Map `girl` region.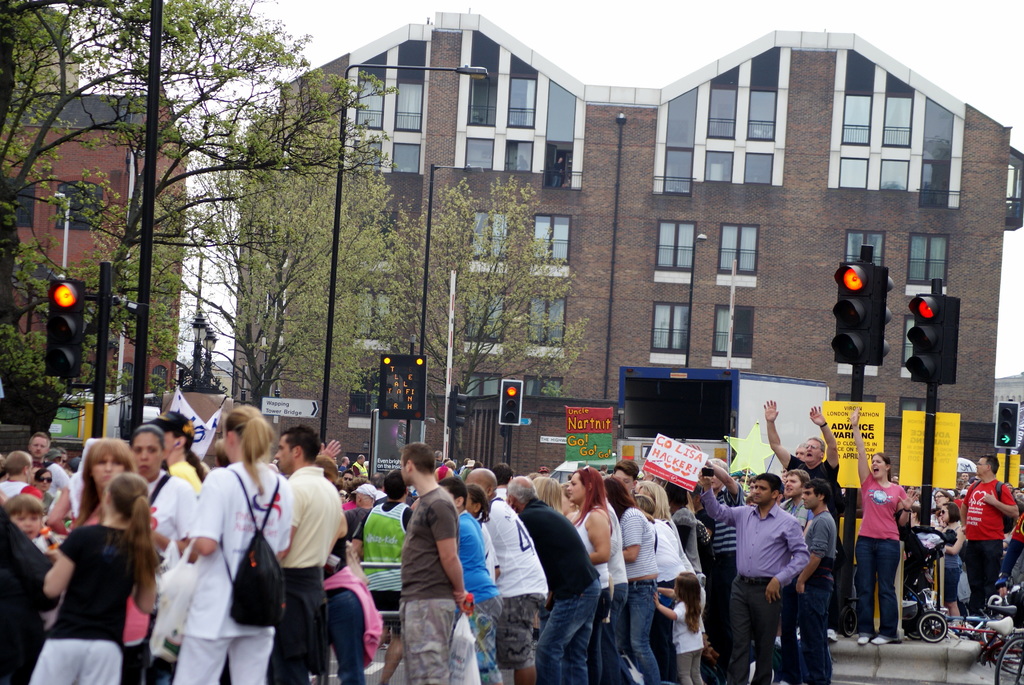
Mapped to box=[159, 407, 291, 684].
